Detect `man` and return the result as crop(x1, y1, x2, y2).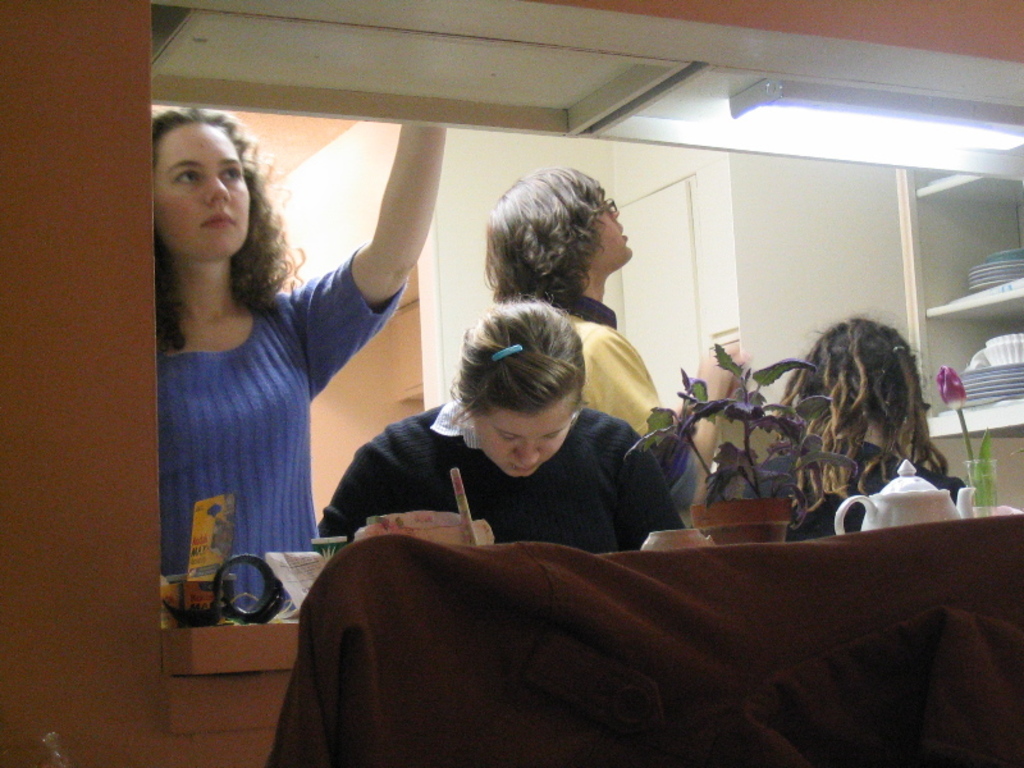
crop(484, 165, 750, 515).
